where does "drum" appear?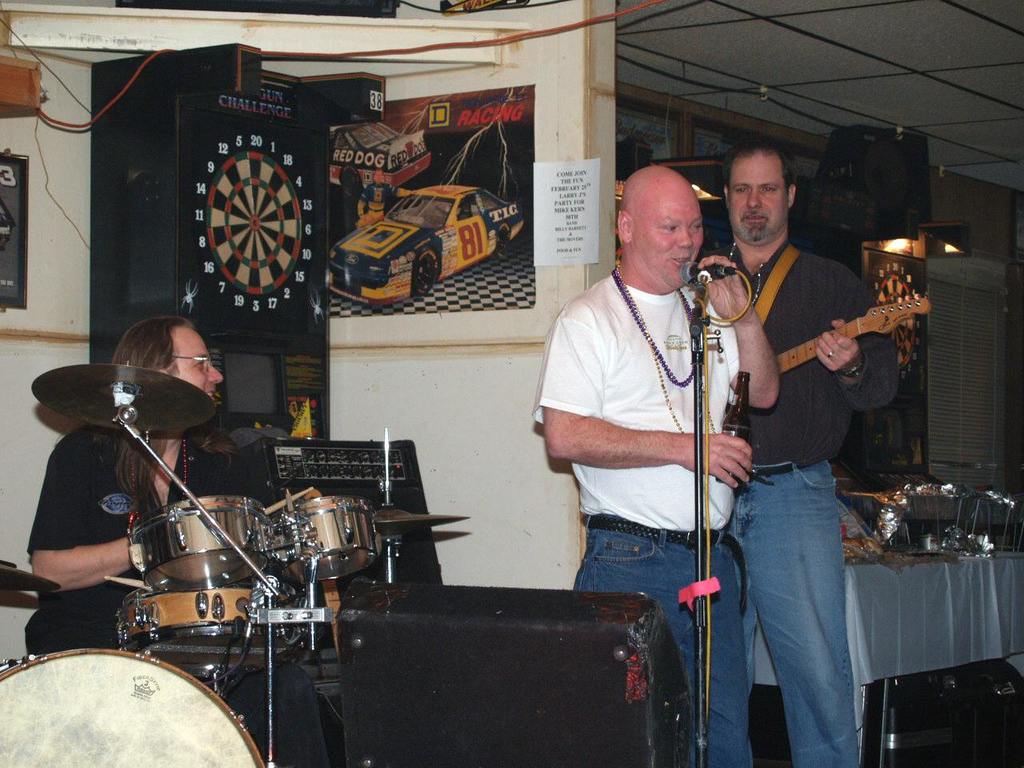
Appears at bbox=(281, 494, 381, 579).
